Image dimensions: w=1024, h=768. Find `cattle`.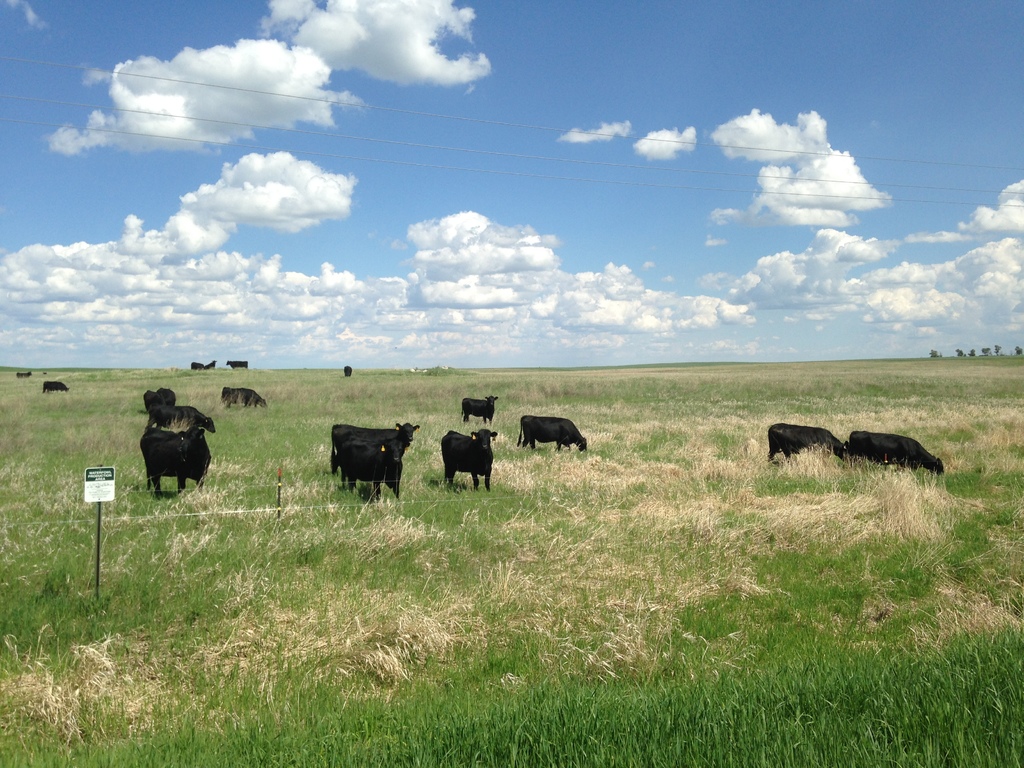
select_region(228, 360, 248, 367).
